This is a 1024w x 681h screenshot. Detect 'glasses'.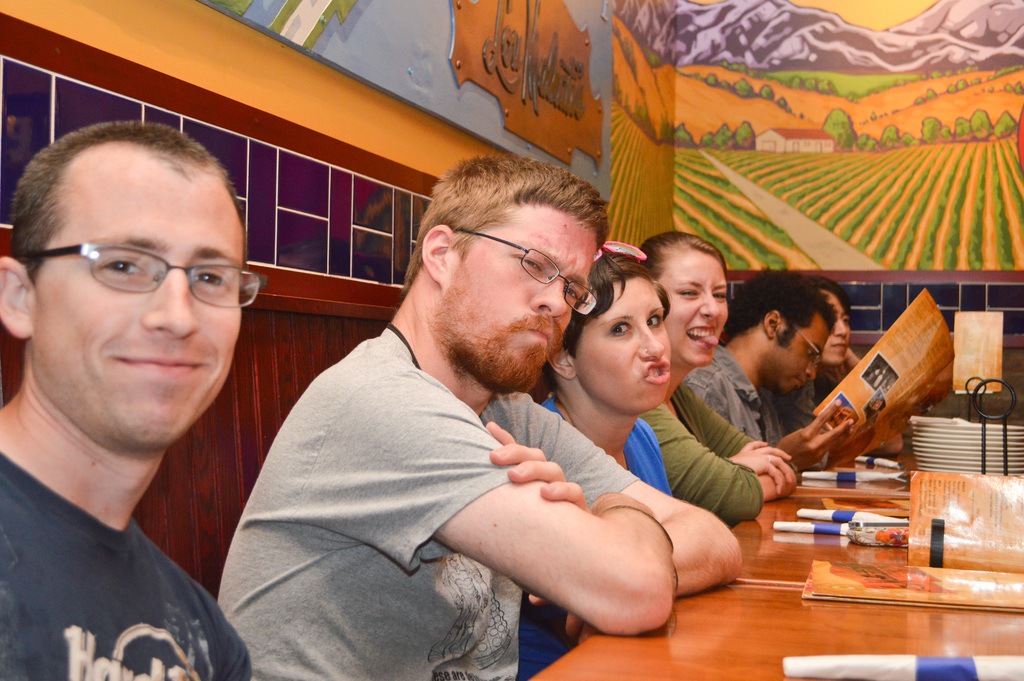
29, 234, 247, 313.
